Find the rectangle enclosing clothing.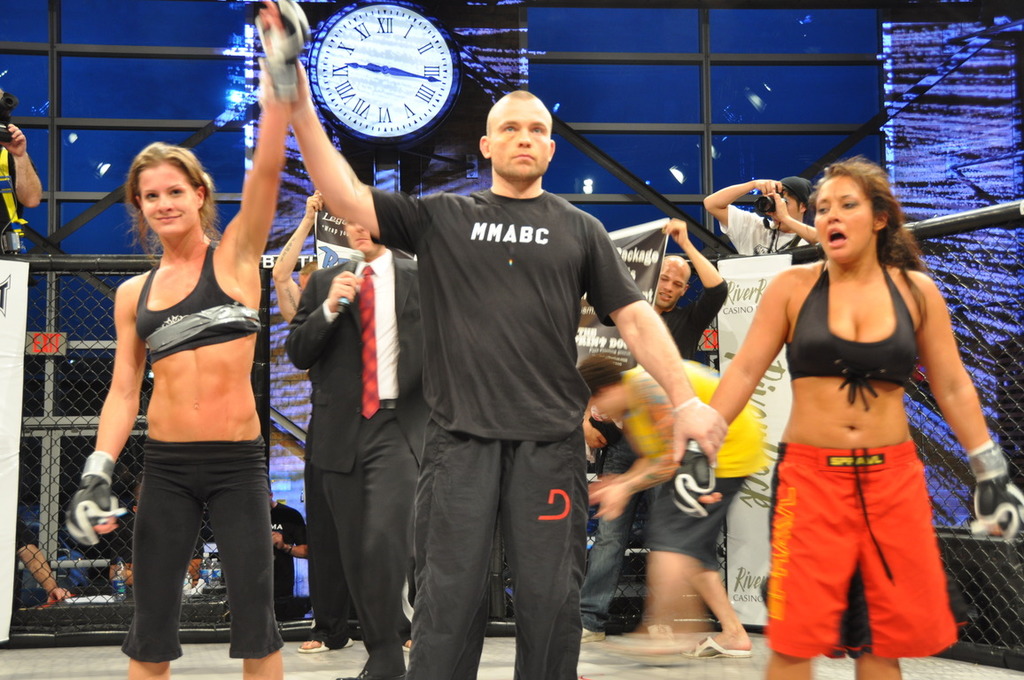
(x1=749, y1=230, x2=968, y2=639).
